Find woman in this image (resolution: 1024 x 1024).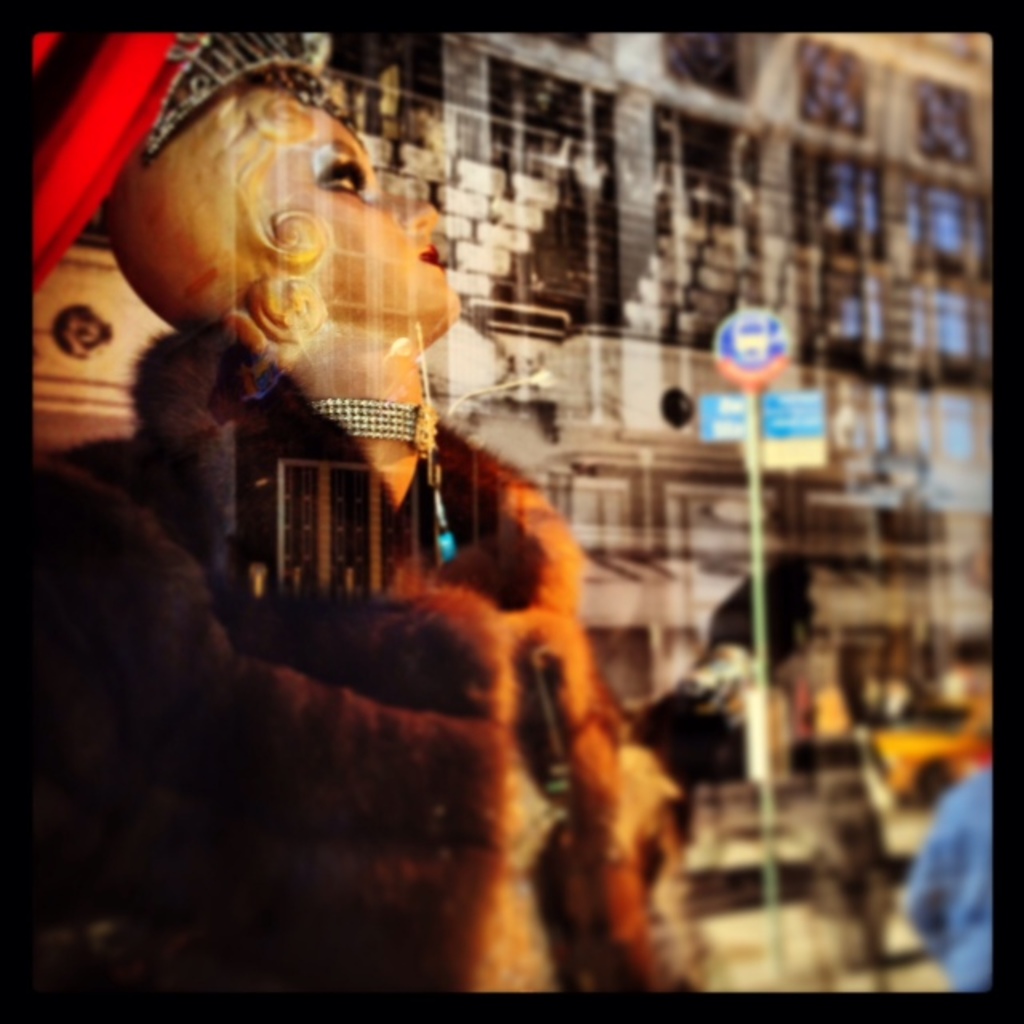
35/90/686/990.
